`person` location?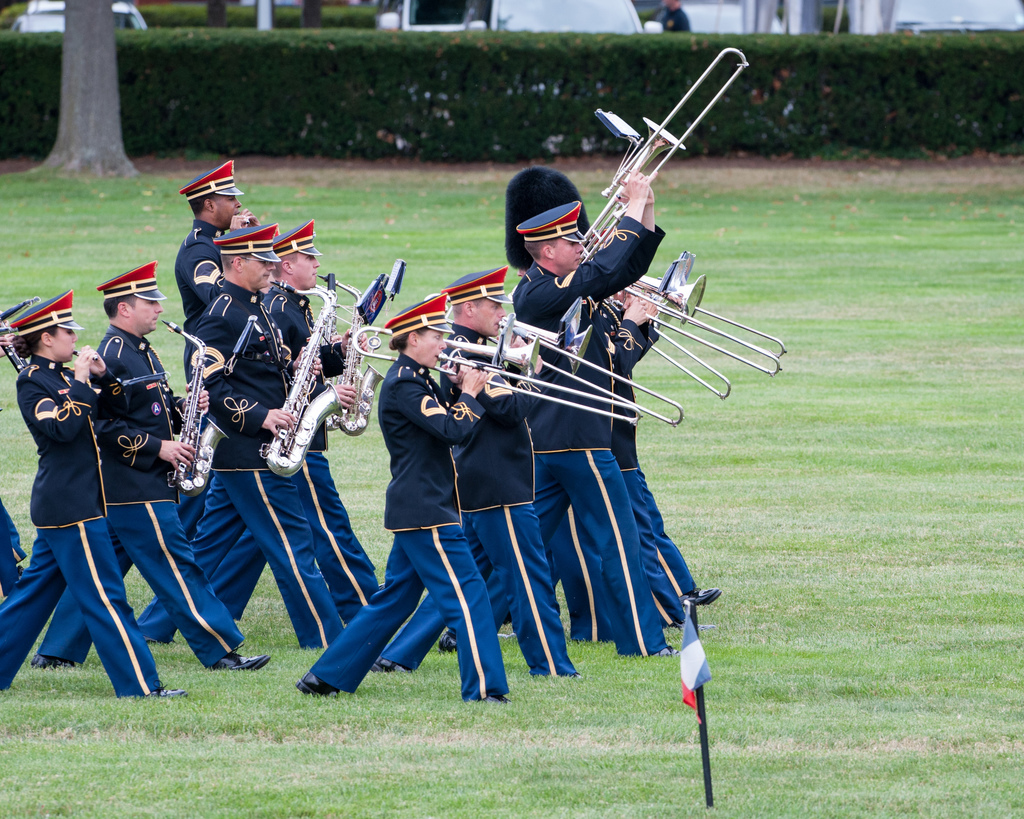
pyautogui.locateOnScreen(172, 159, 256, 524)
